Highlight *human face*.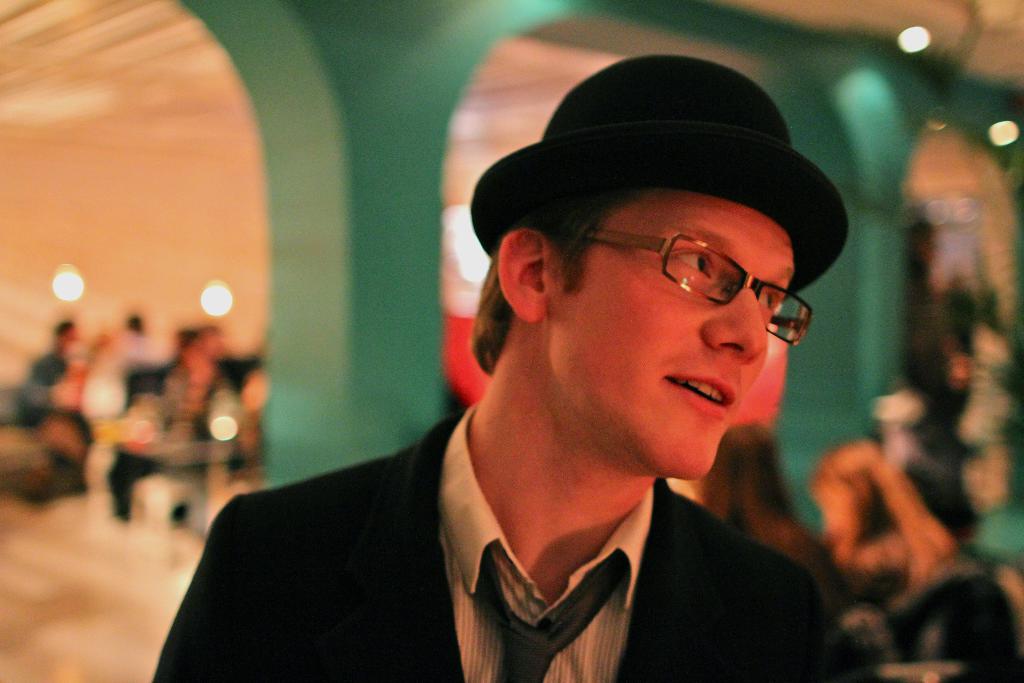
Highlighted region: bbox=(546, 194, 810, 491).
